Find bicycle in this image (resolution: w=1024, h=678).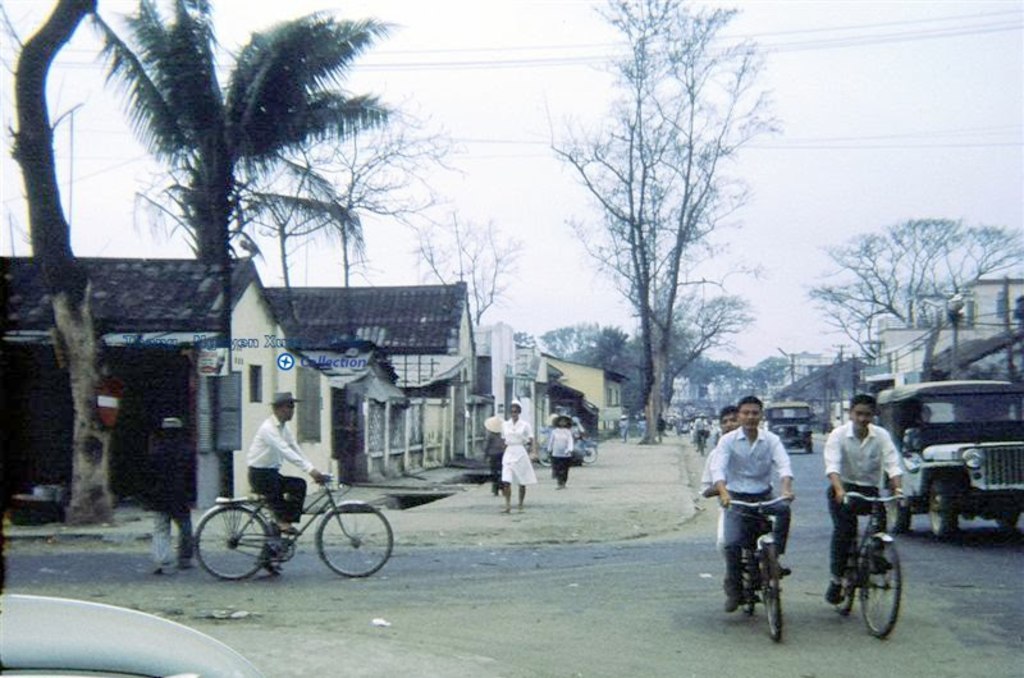
835/490/908/641.
